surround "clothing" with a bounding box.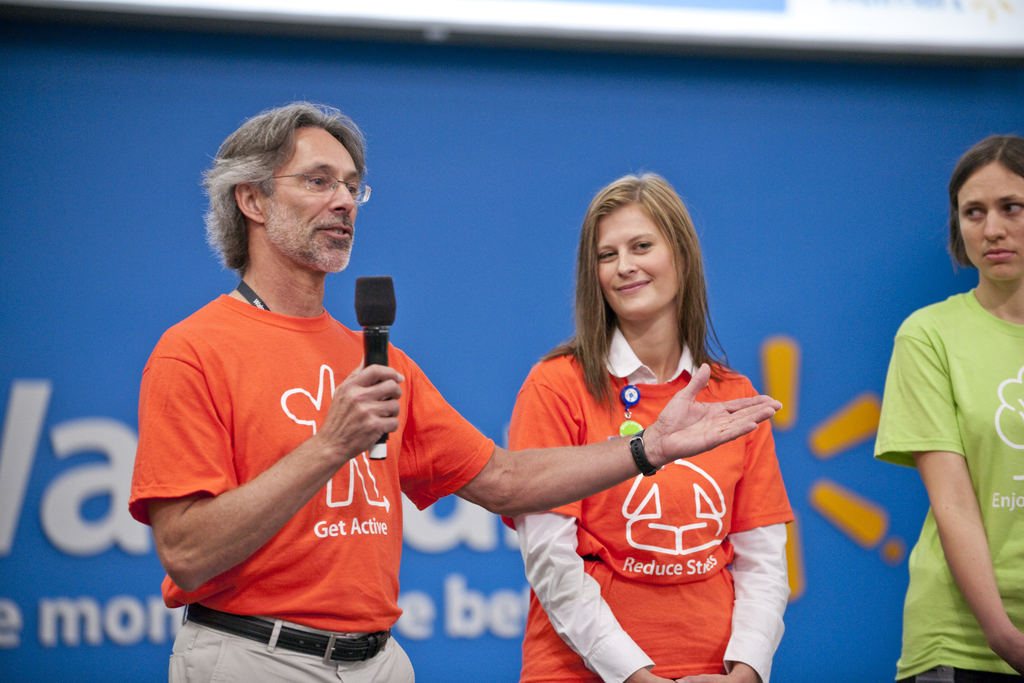
[130, 315, 493, 682].
